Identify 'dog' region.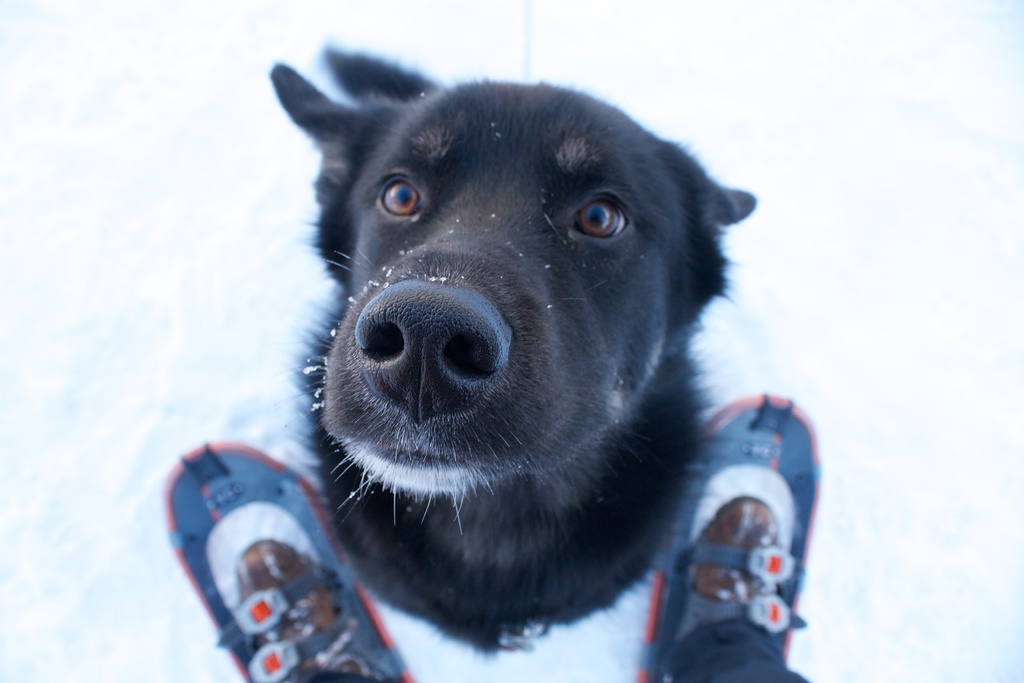
Region: [283, 45, 755, 659].
